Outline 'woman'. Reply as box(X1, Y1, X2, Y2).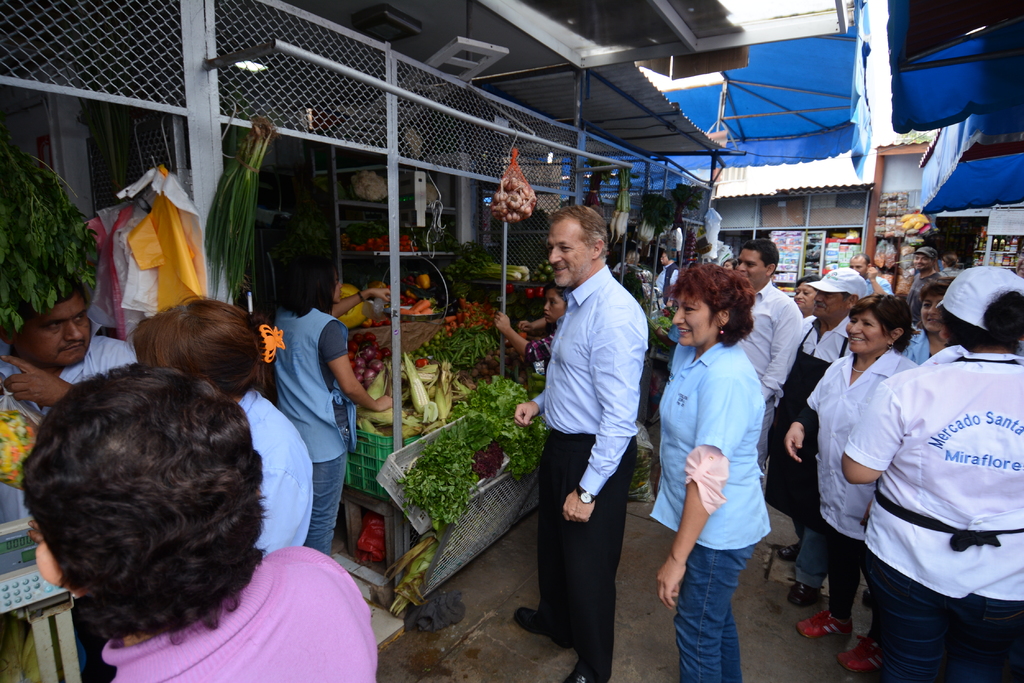
box(488, 285, 568, 381).
